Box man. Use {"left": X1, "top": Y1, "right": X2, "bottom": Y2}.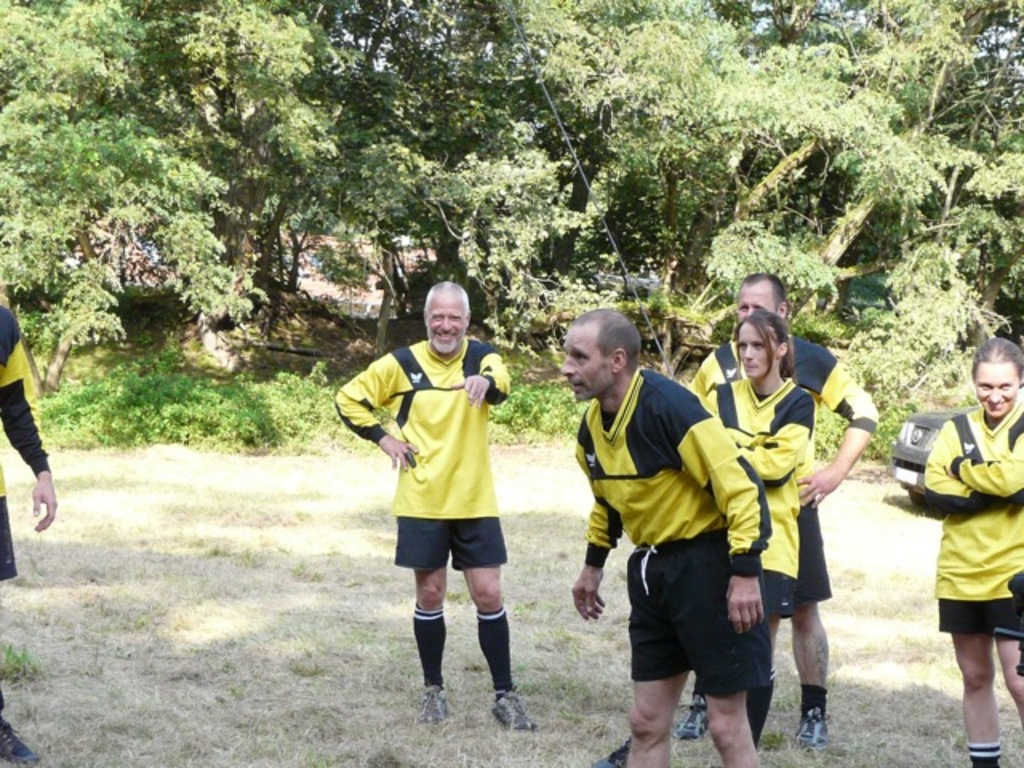
{"left": 558, "top": 302, "right": 771, "bottom": 766}.
